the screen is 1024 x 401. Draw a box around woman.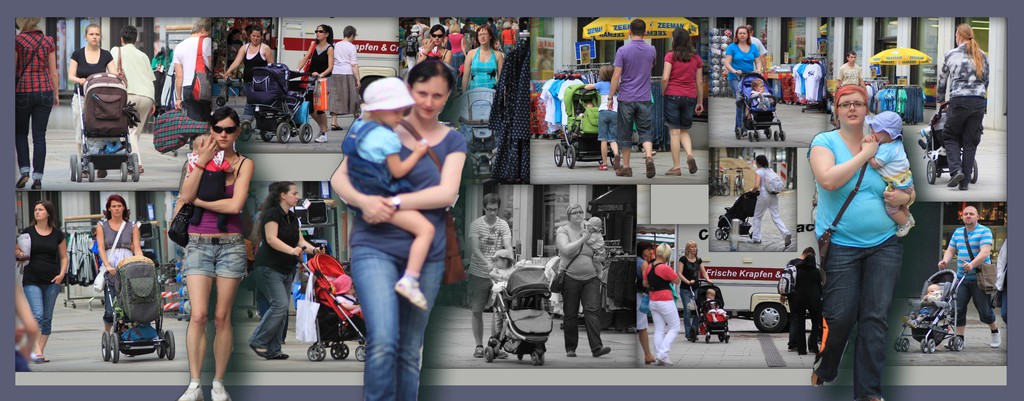
x1=643 y1=241 x2=691 y2=366.
